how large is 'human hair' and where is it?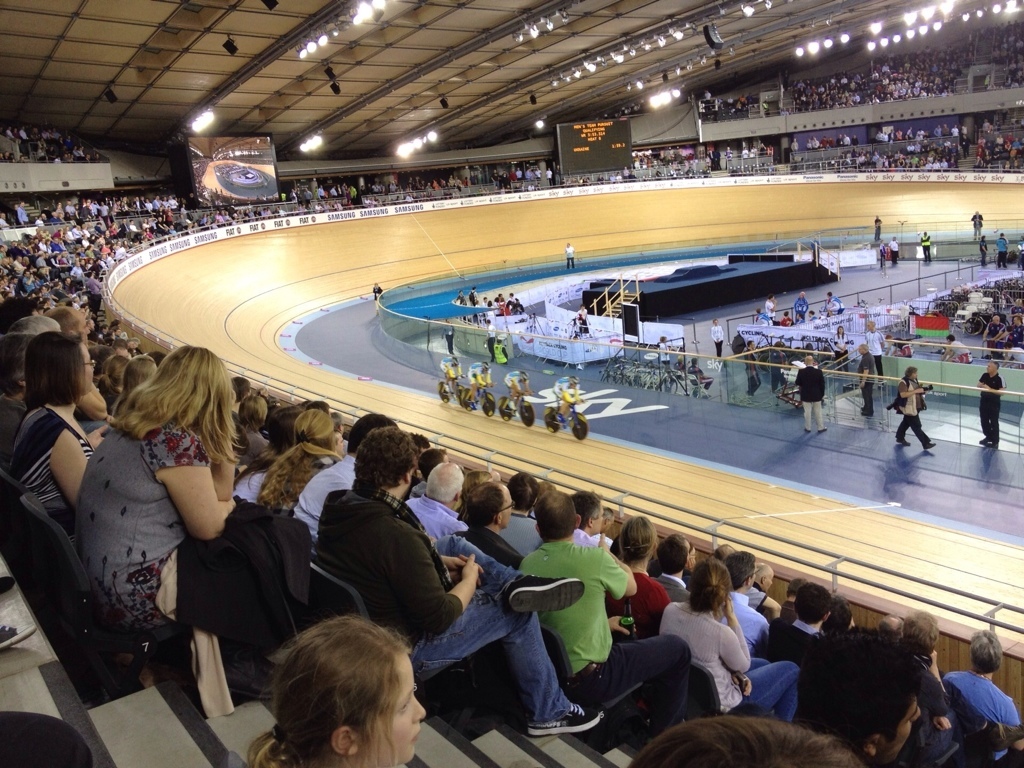
Bounding box: [left=686, top=555, right=733, bottom=613].
